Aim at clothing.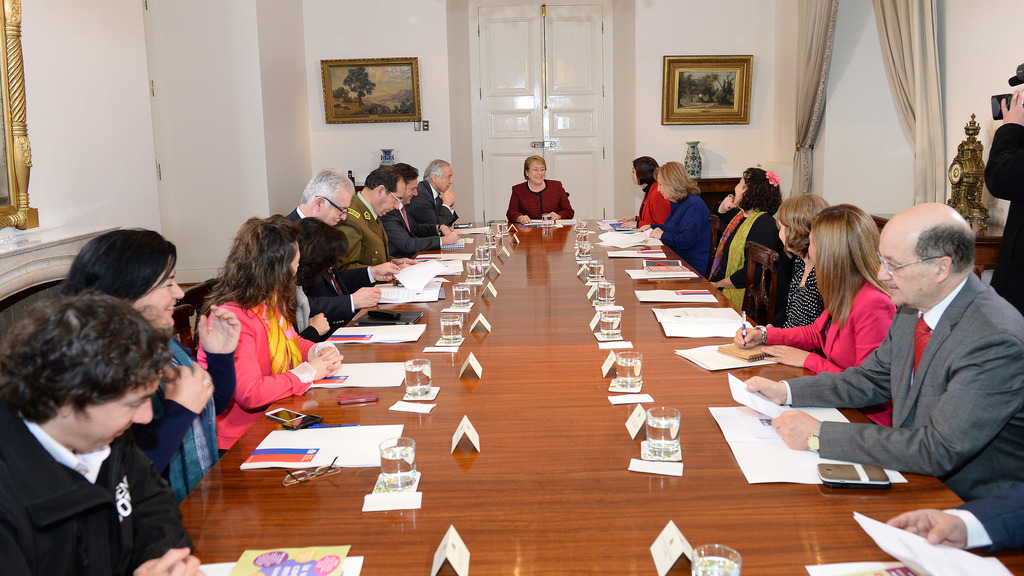
Aimed at Rect(301, 263, 370, 320).
